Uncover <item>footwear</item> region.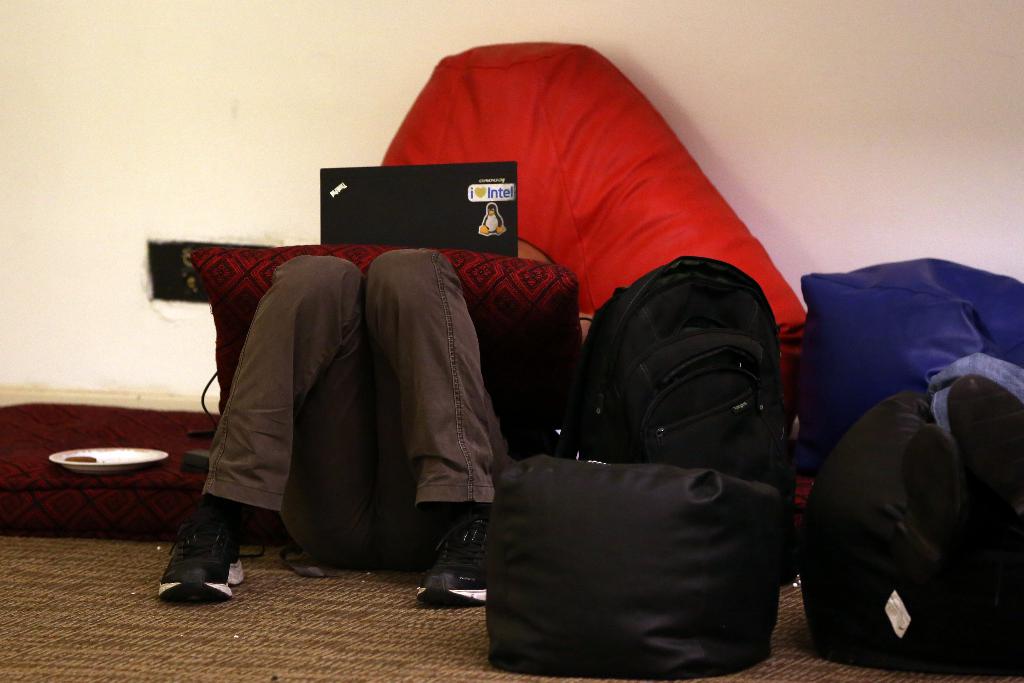
Uncovered: Rect(155, 518, 248, 604).
